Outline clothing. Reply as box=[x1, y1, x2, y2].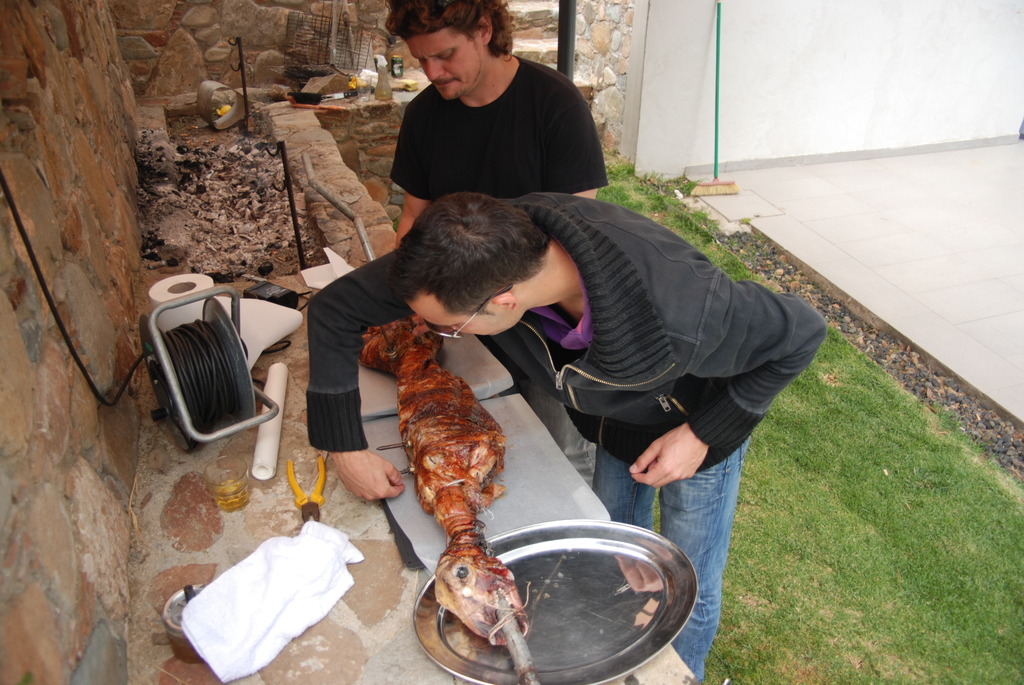
box=[369, 50, 615, 192].
